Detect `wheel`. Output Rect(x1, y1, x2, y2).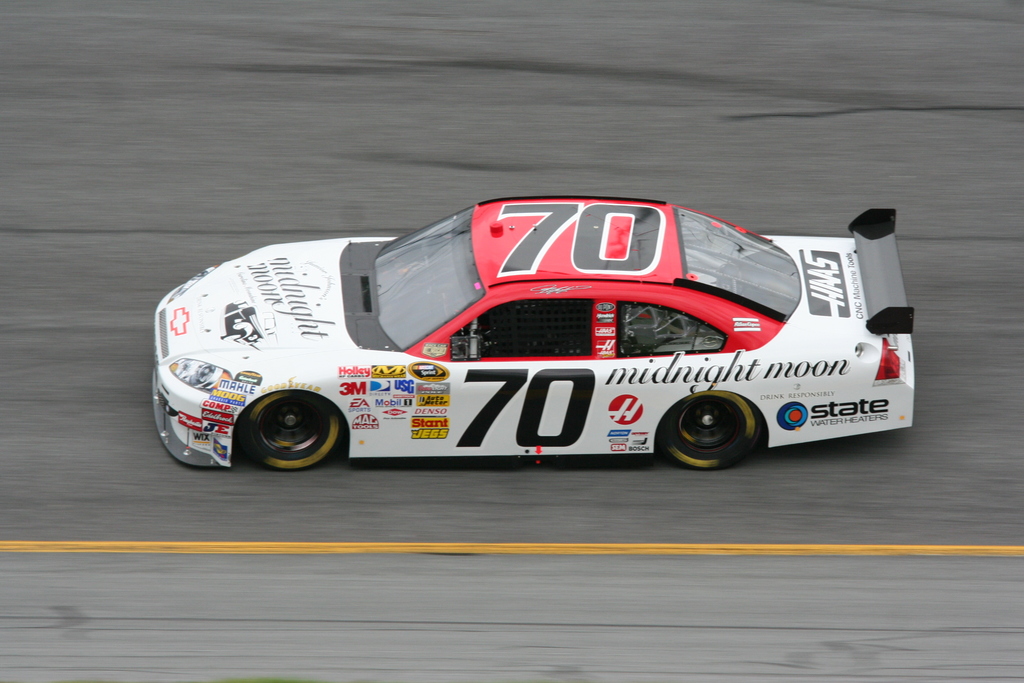
Rect(661, 386, 758, 470).
